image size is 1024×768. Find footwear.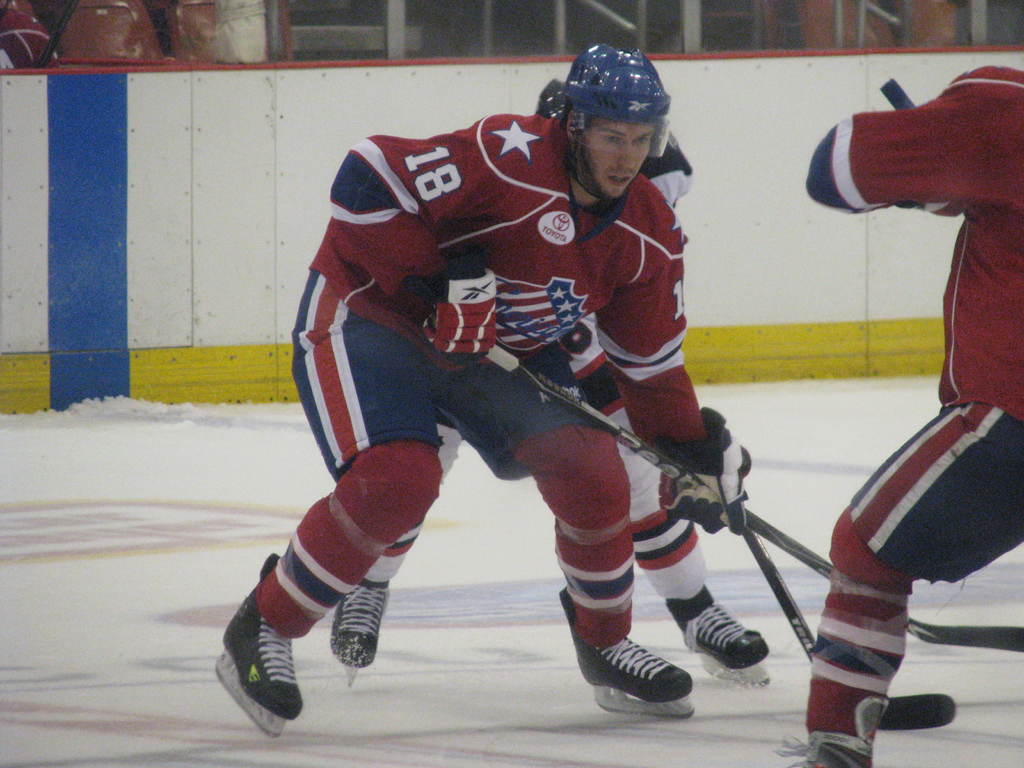
(left=570, top=581, right=698, bottom=728).
